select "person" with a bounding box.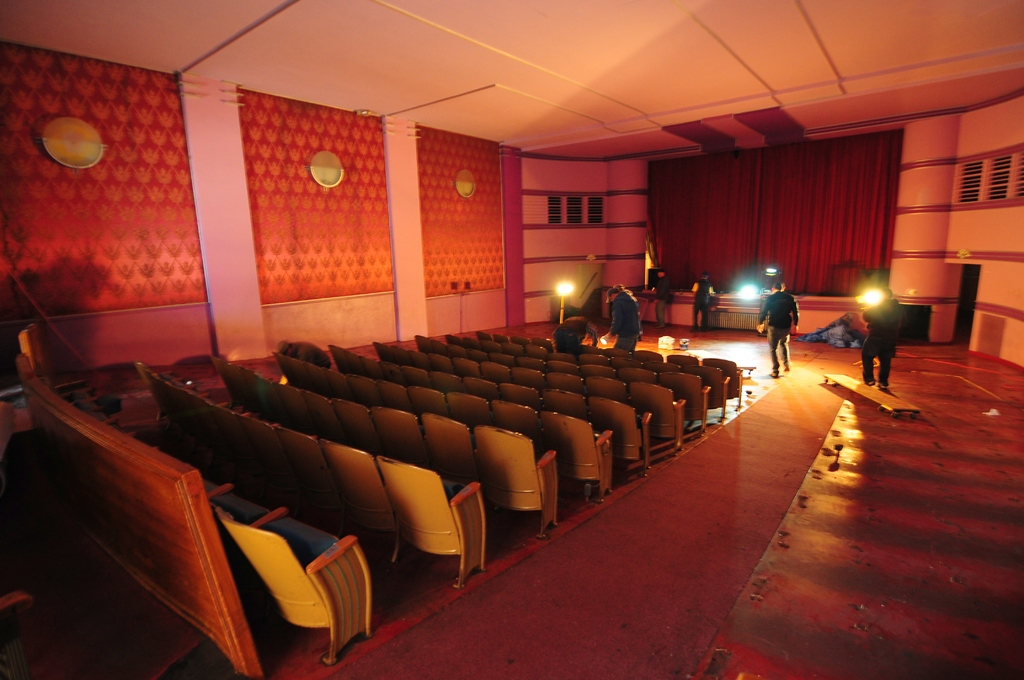
[597, 280, 642, 352].
